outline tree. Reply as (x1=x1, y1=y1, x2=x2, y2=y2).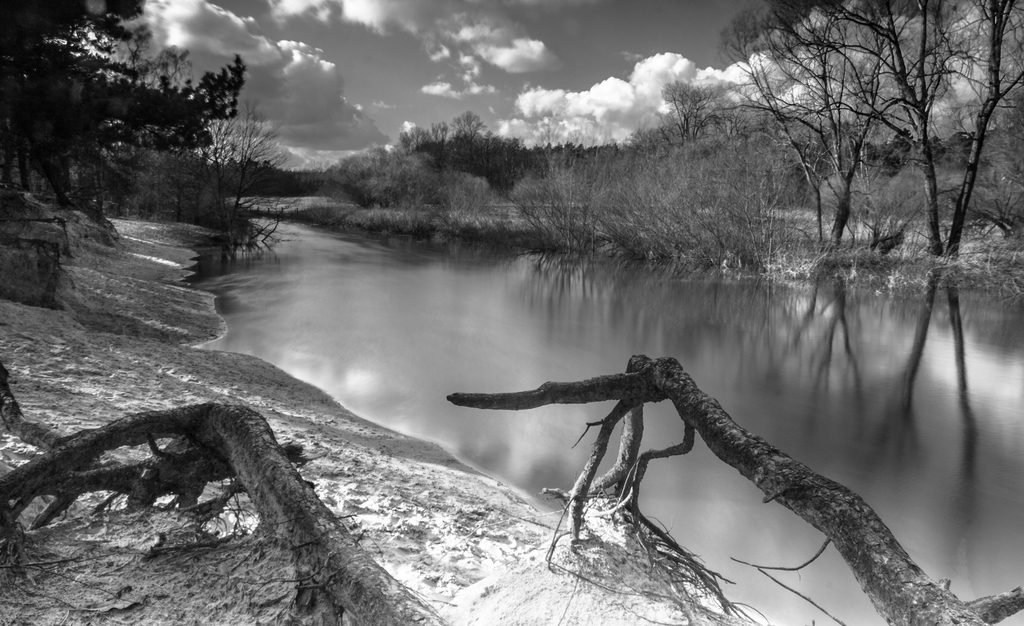
(x1=0, y1=0, x2=244, y2=182).
